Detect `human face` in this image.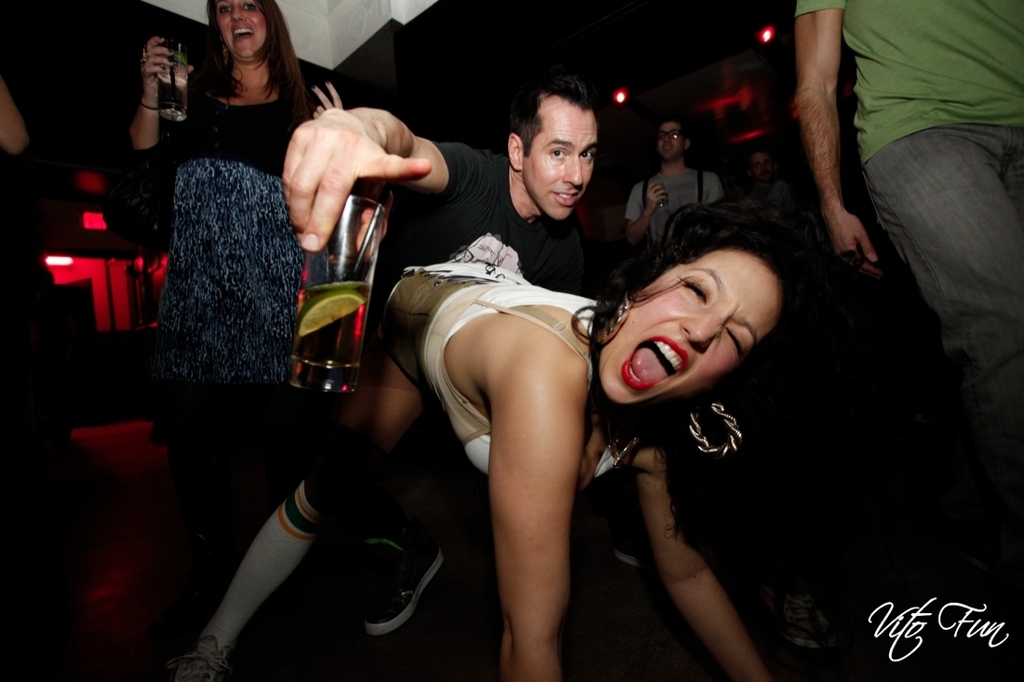
Detection: 523/96/598/223.
